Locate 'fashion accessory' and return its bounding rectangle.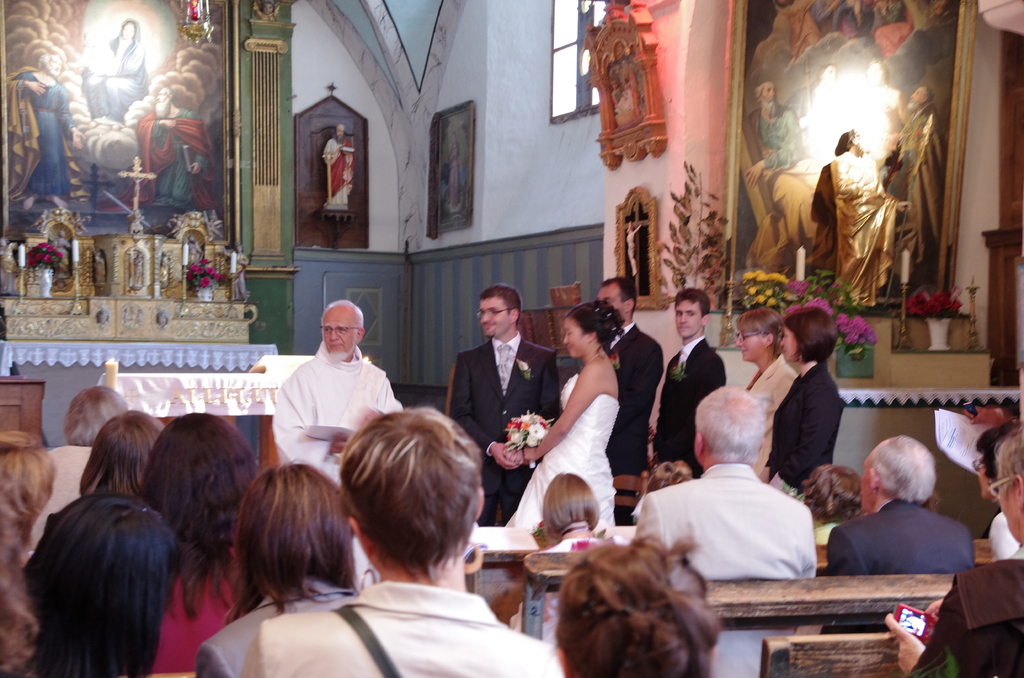
l=607, t=314, r=612, b=318.
